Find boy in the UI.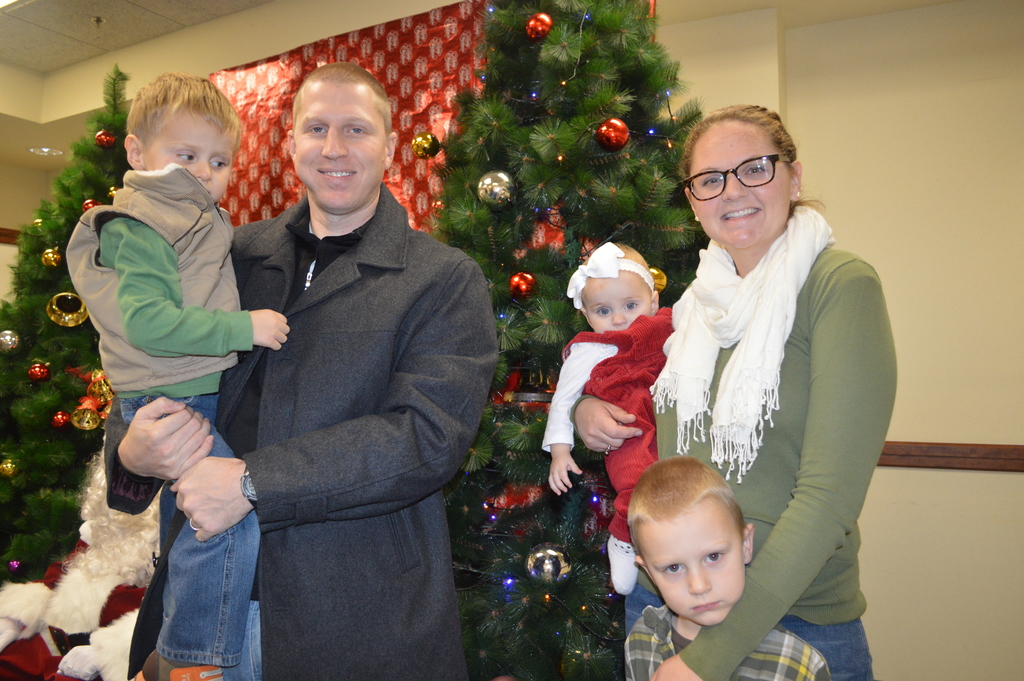
UI element at 63,67,308,680.
